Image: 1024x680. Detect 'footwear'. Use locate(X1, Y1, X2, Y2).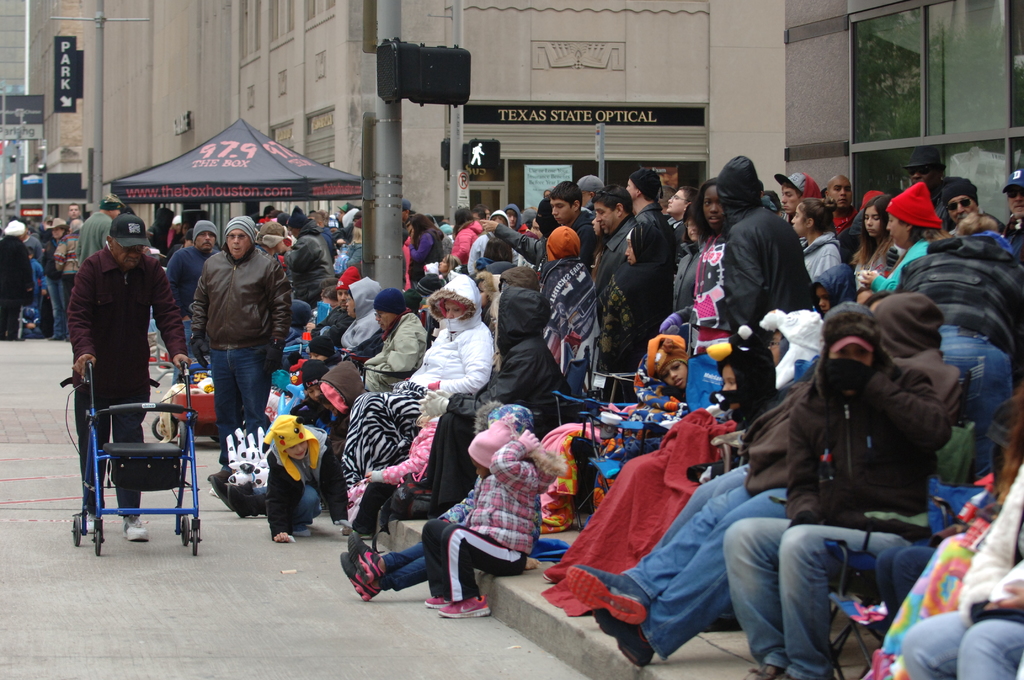
locate(423, 594, 457, 608).
